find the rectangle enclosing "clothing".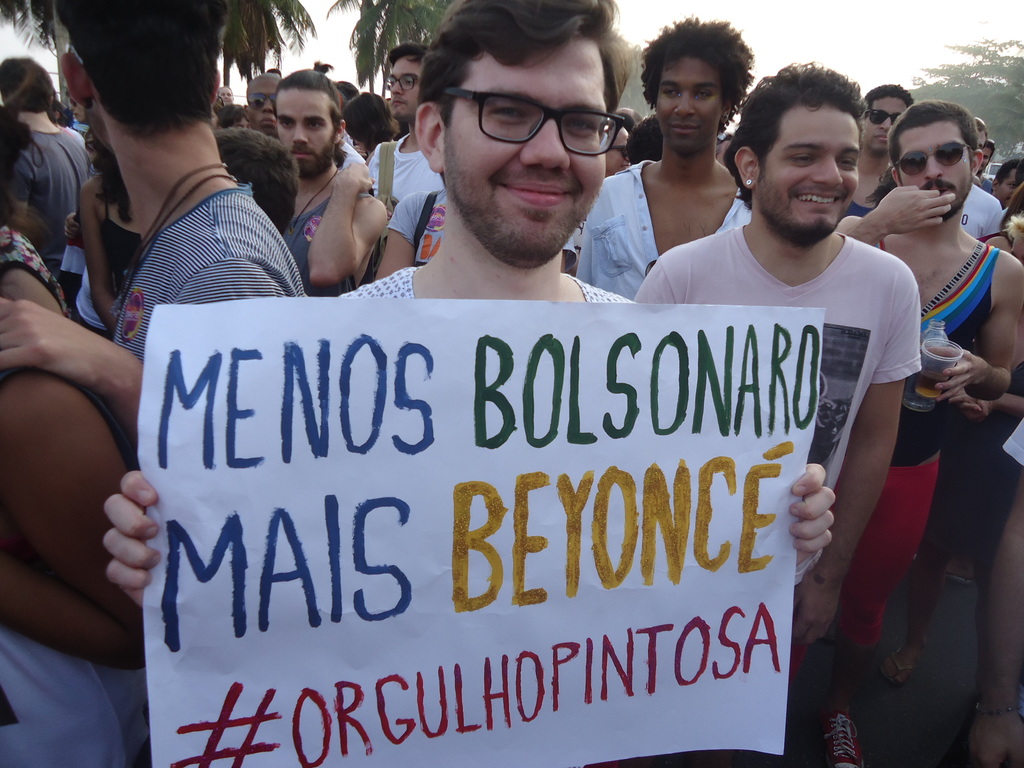
(x1=621, y1=207, x2=928, y2=598).
